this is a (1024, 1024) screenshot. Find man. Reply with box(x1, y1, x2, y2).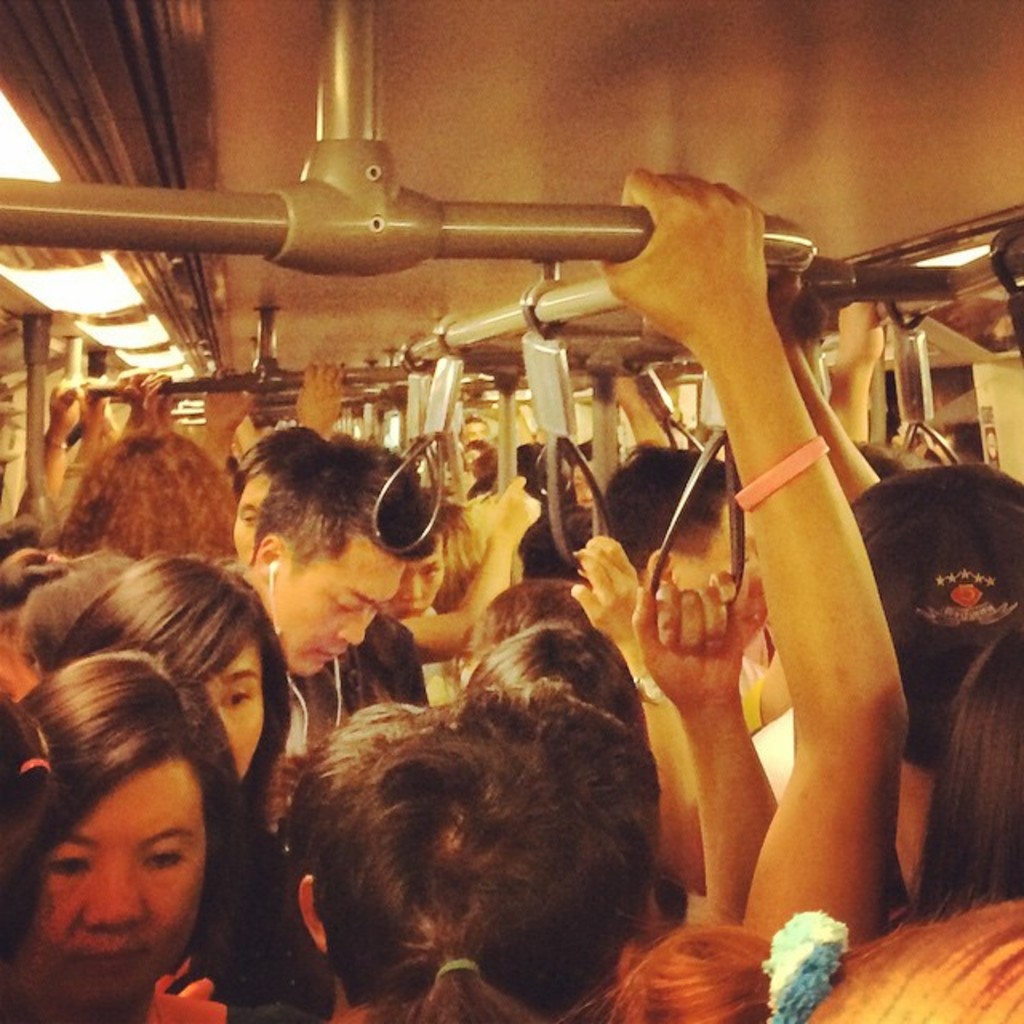
box(222, 427, 446, 771).
